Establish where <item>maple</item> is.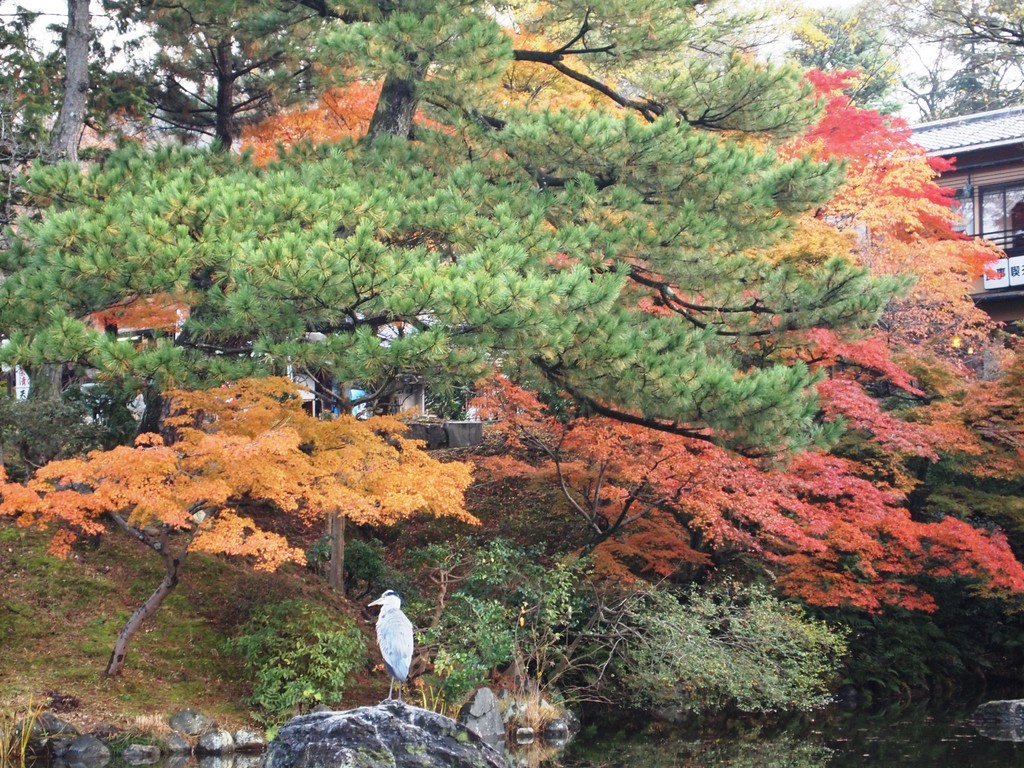
Established at [x1=0, y1=371, x2=481, y2=682].
